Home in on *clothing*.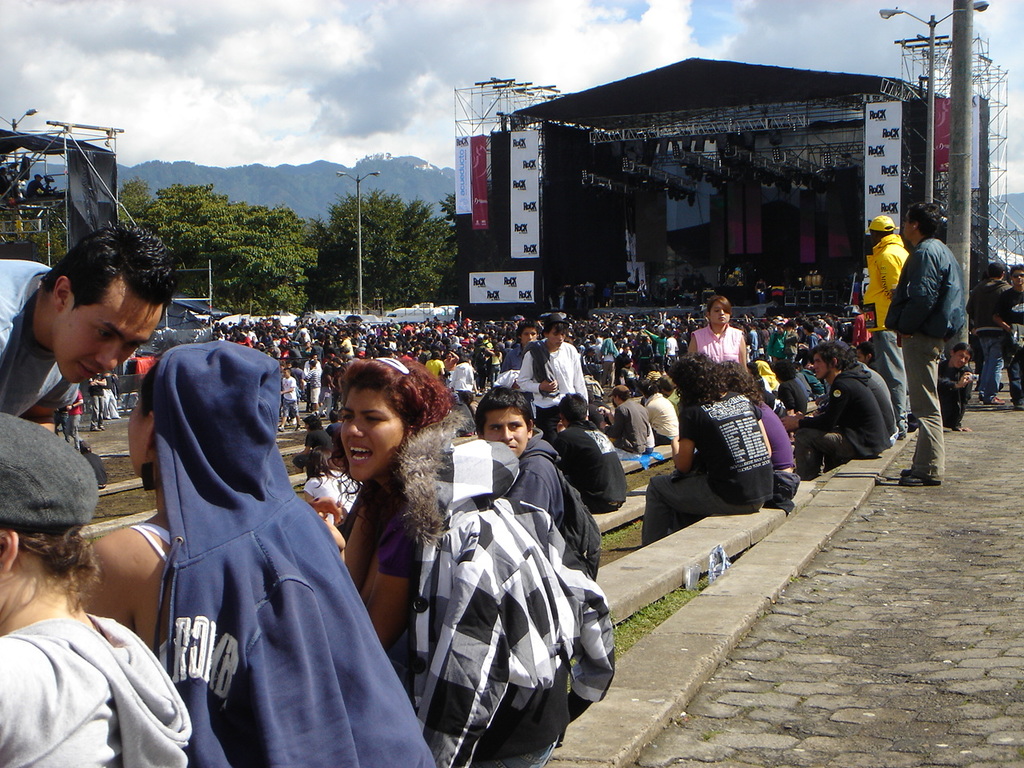
Homed in at bbox=(516, 334, 584, 420).
